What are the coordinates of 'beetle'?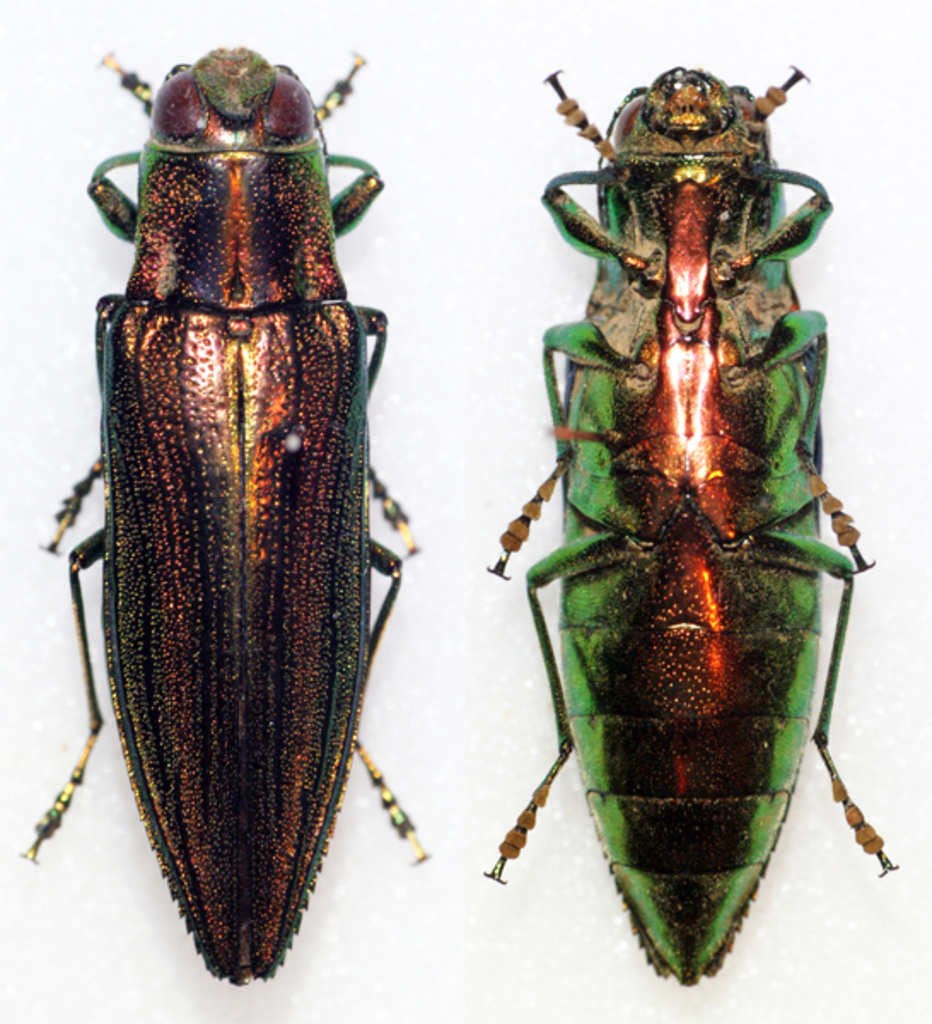
(x1=475, y1=61, x2=918, y2=1005).
